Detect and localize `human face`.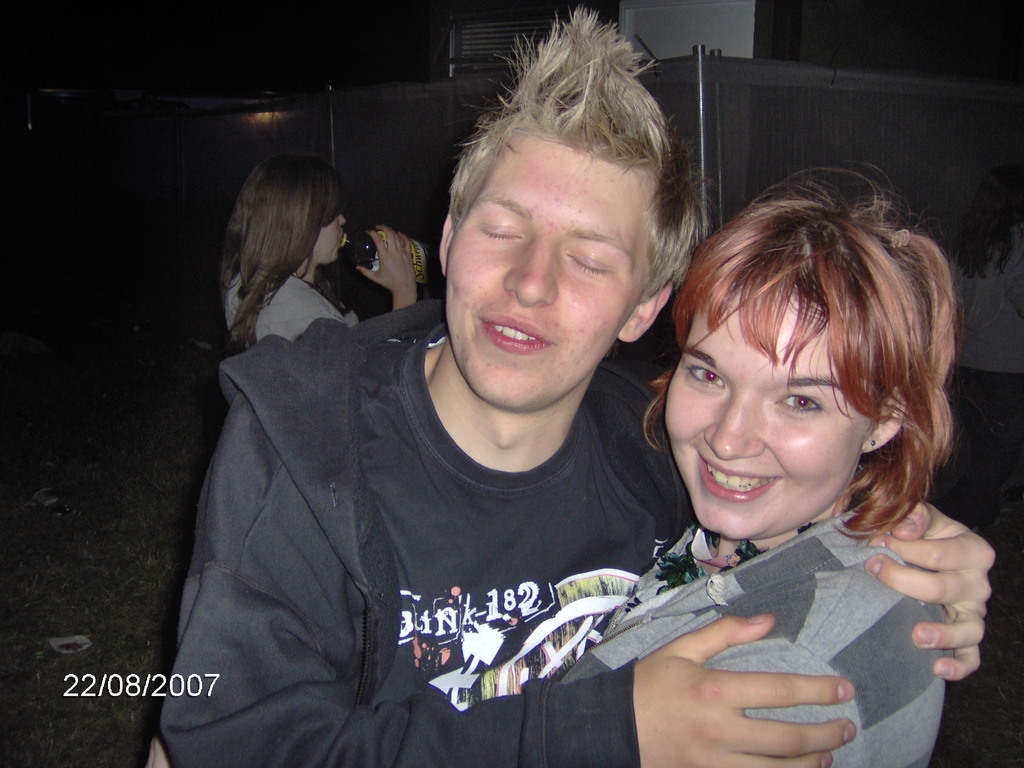
Localized at {"x1": 439, "y1": 129, "x2": 654, "y2": 417}.
